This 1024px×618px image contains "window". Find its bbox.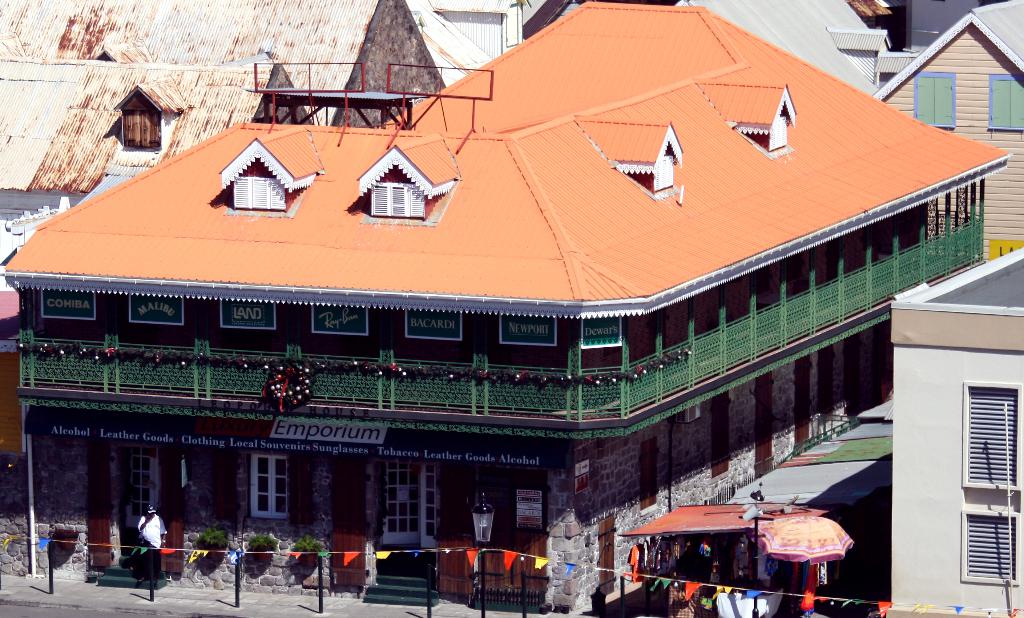
(916, 76, 954, 134).
